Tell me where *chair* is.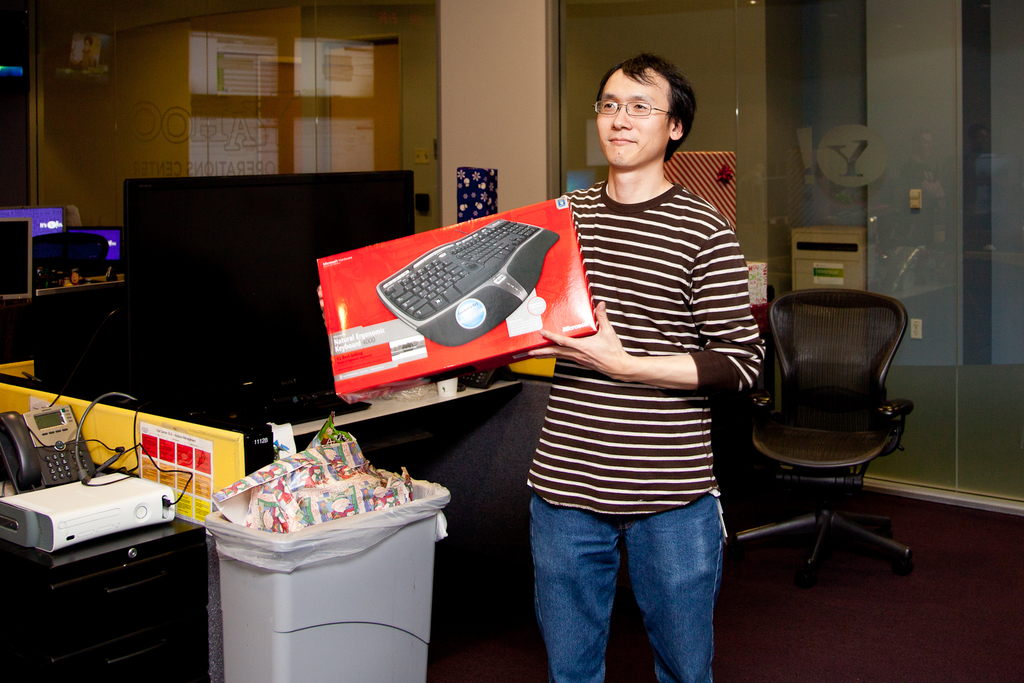
*chair* is at region(737, 278, 928, 590).
